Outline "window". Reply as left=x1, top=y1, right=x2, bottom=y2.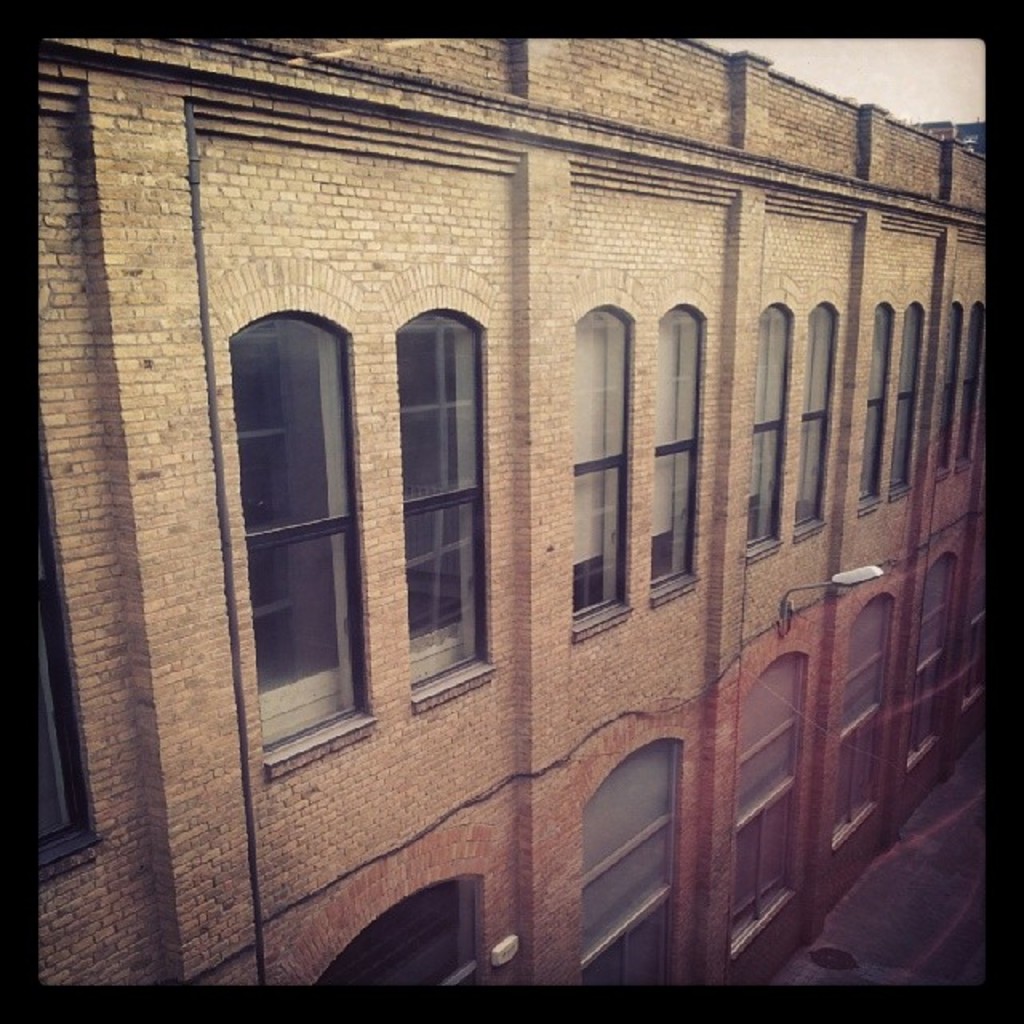
left=800, top=306, right=838, bottom=526.
